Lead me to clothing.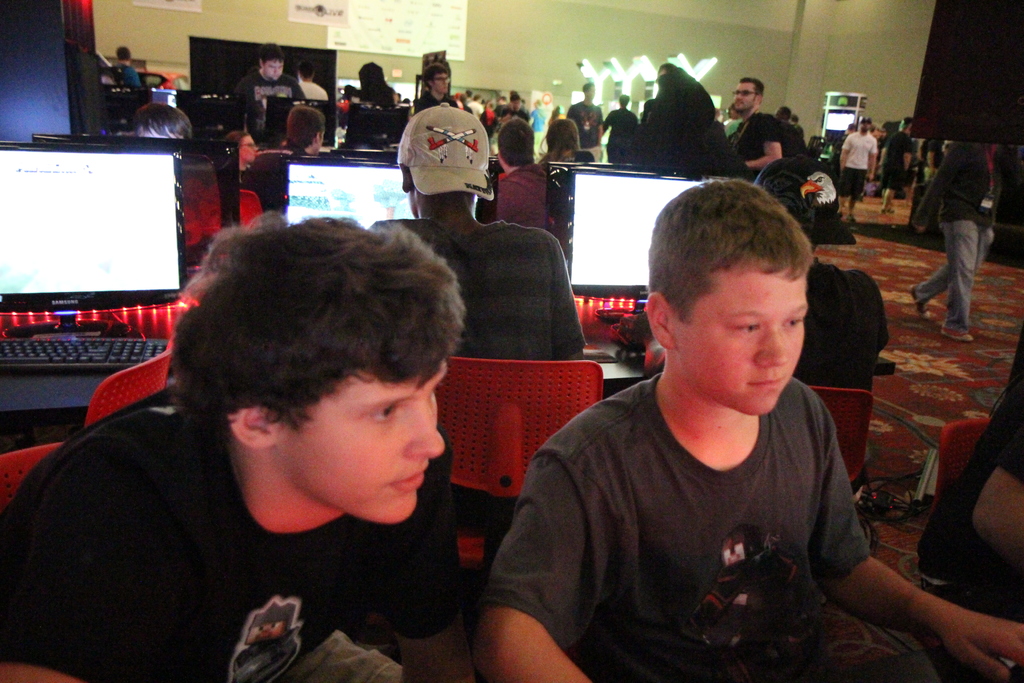
Lead to BBox(911, 139, 999, 334).
